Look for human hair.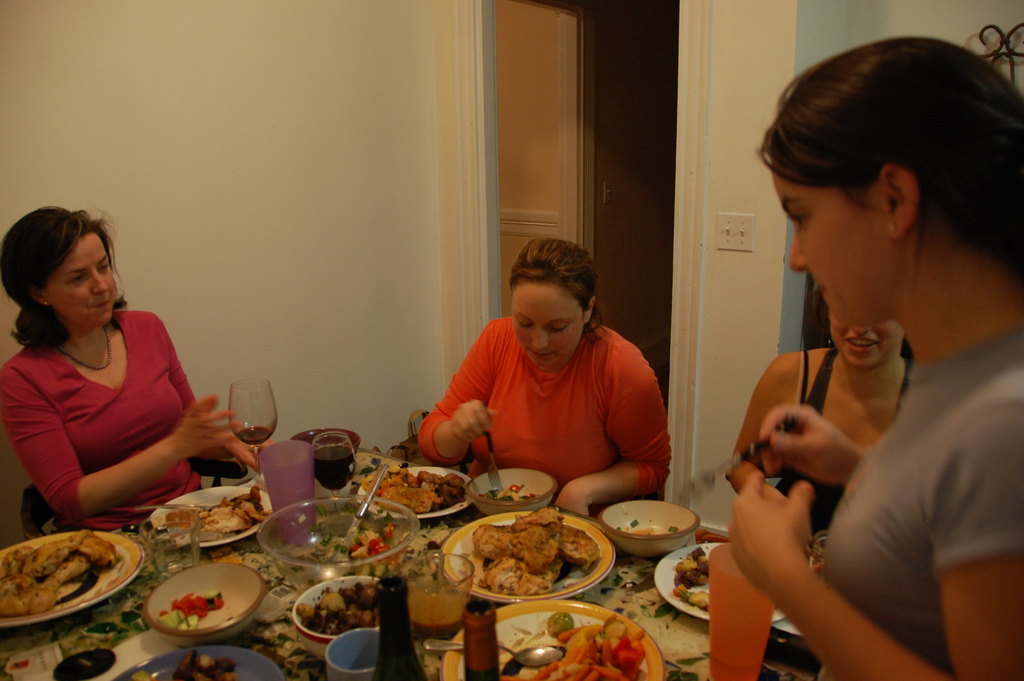
Found: <bbox>508, 238, 603, 338</bbox>.
